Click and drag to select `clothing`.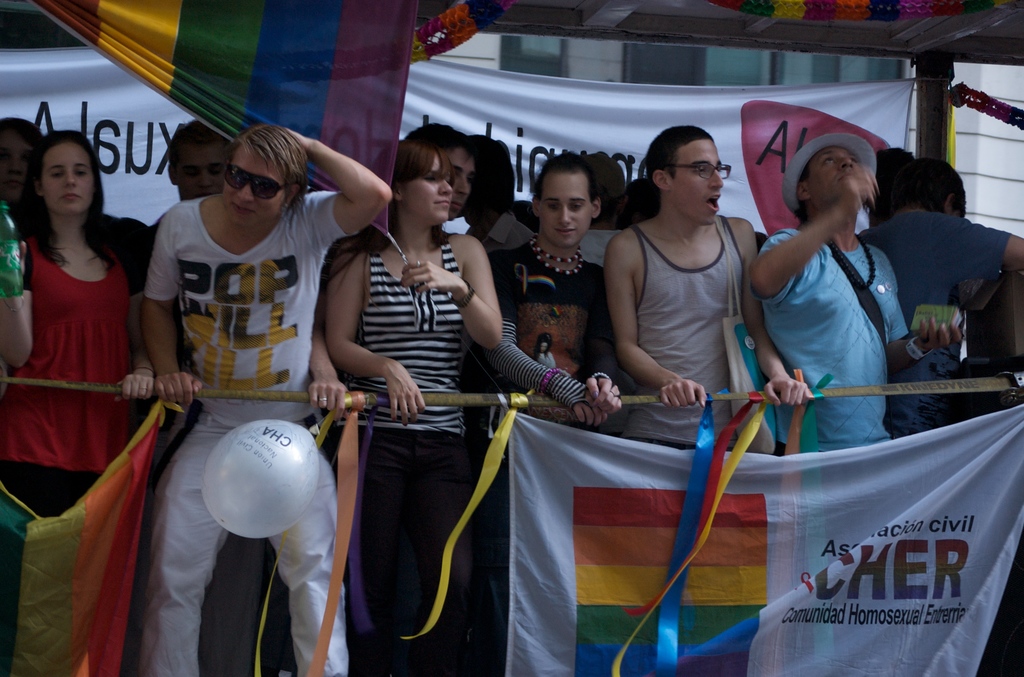
Selection: rect(154, 199, 344, 676).
